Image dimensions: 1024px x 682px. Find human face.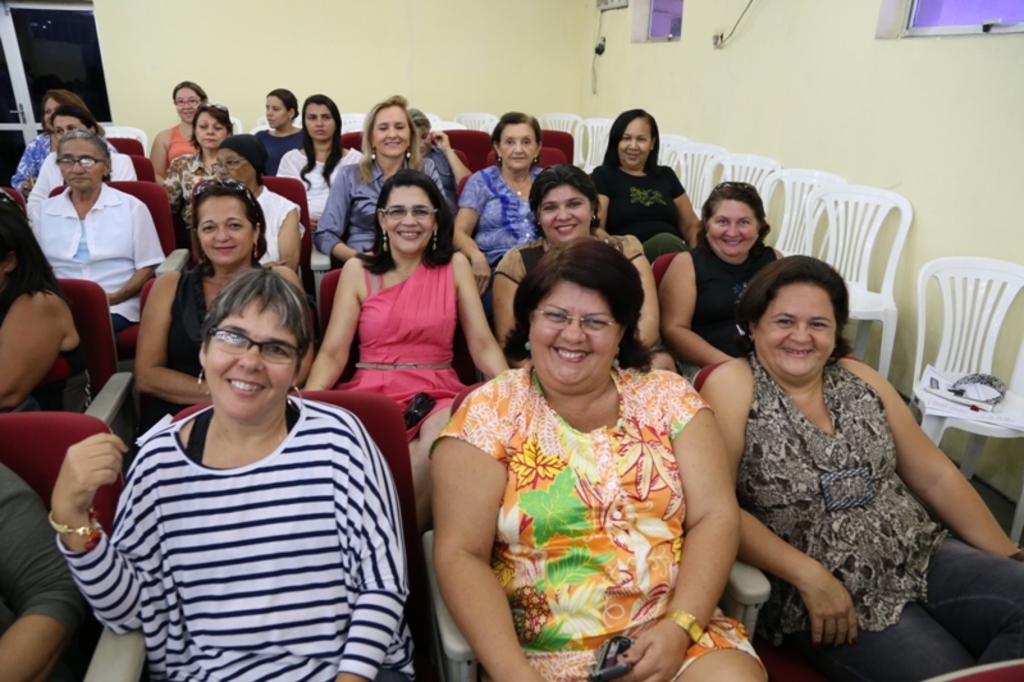
371:105:412:157.
